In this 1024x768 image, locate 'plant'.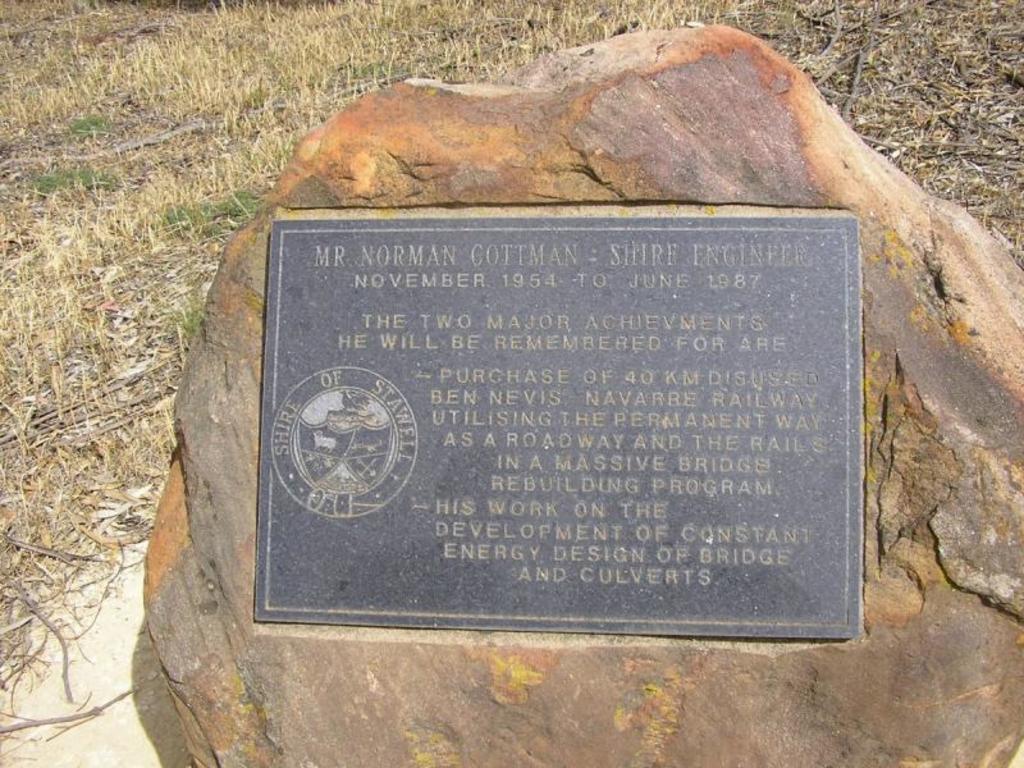
Bounding box: l=156, t=297, r=209, b=352.
